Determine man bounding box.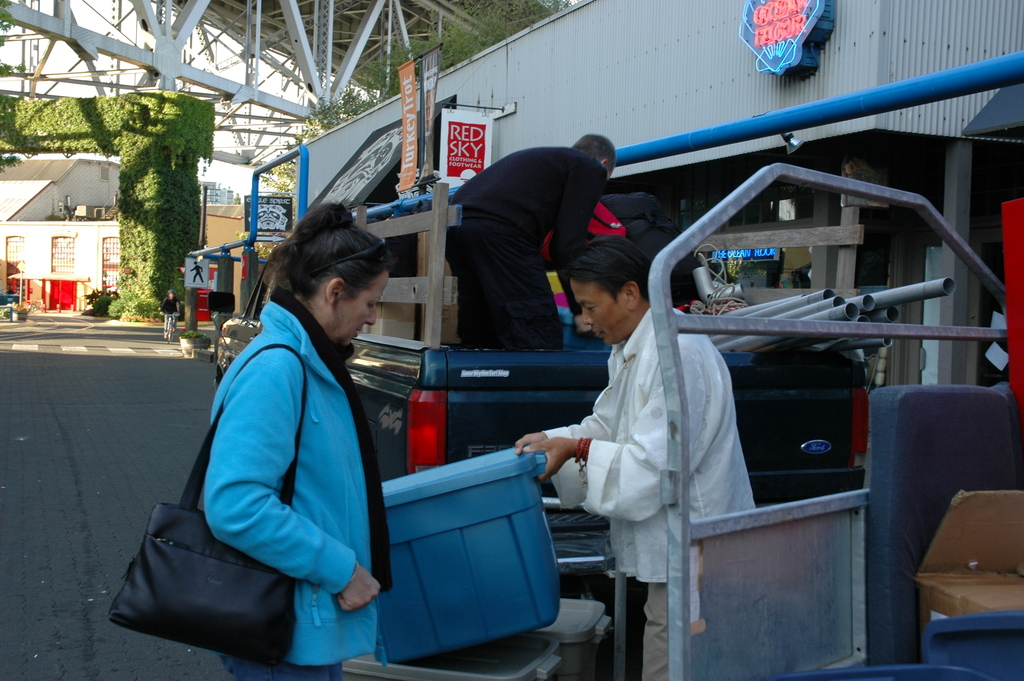
Determined: region(419, 124, 655, 393).
